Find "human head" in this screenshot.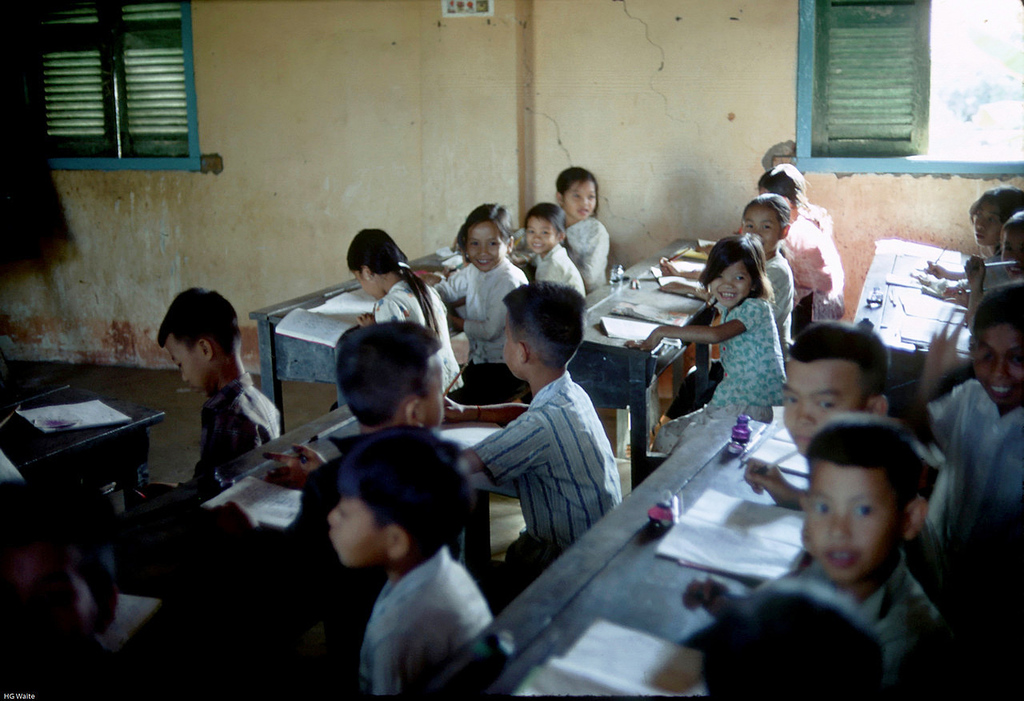
The bounding box for "human head" is x1=523 y1=202 x2=567 y2=252.
